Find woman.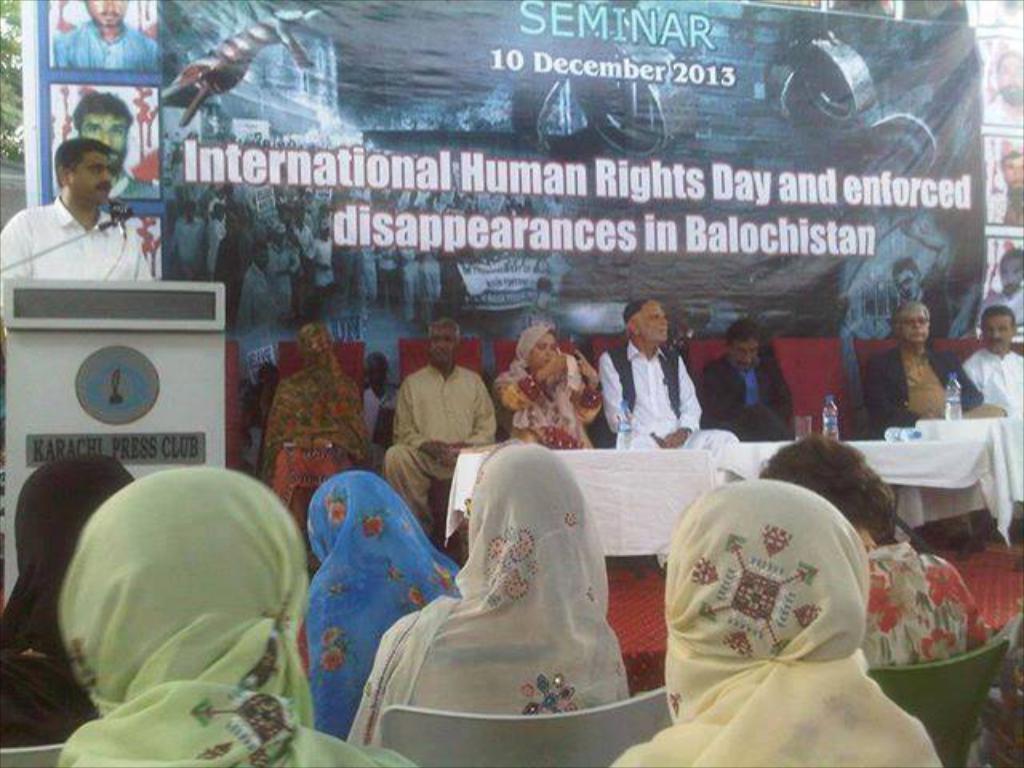
{"left": 610, "top": 472, "right": 954, "bottom": 766}.
